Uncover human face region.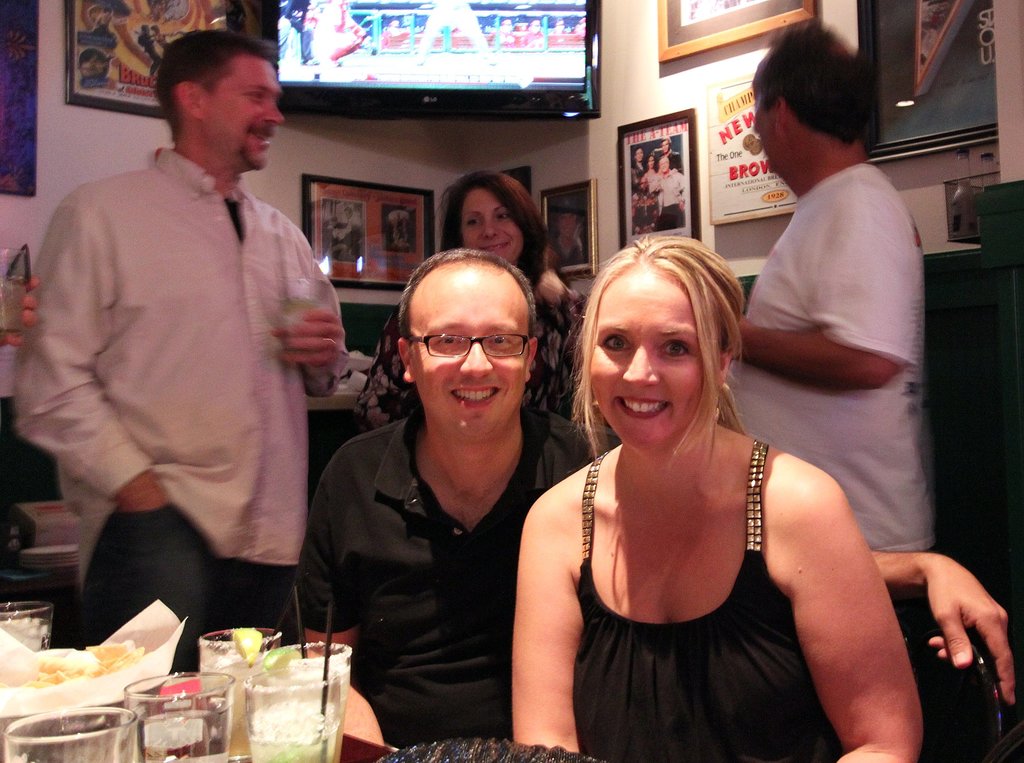
Uncovered: region(452, 192, 528, 267).
